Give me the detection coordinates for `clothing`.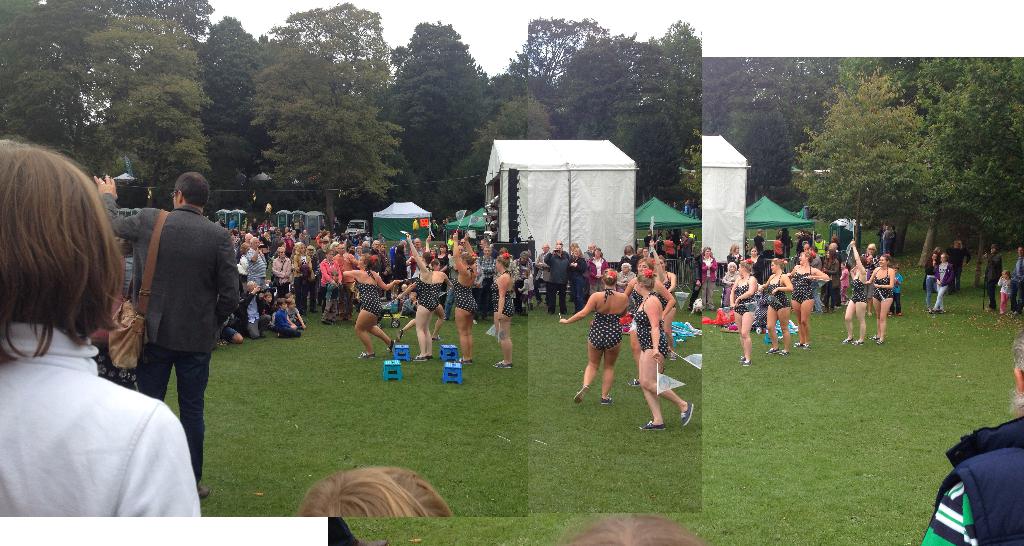
pyautogui.locateOnScreen(733, 284, 751, 319).
